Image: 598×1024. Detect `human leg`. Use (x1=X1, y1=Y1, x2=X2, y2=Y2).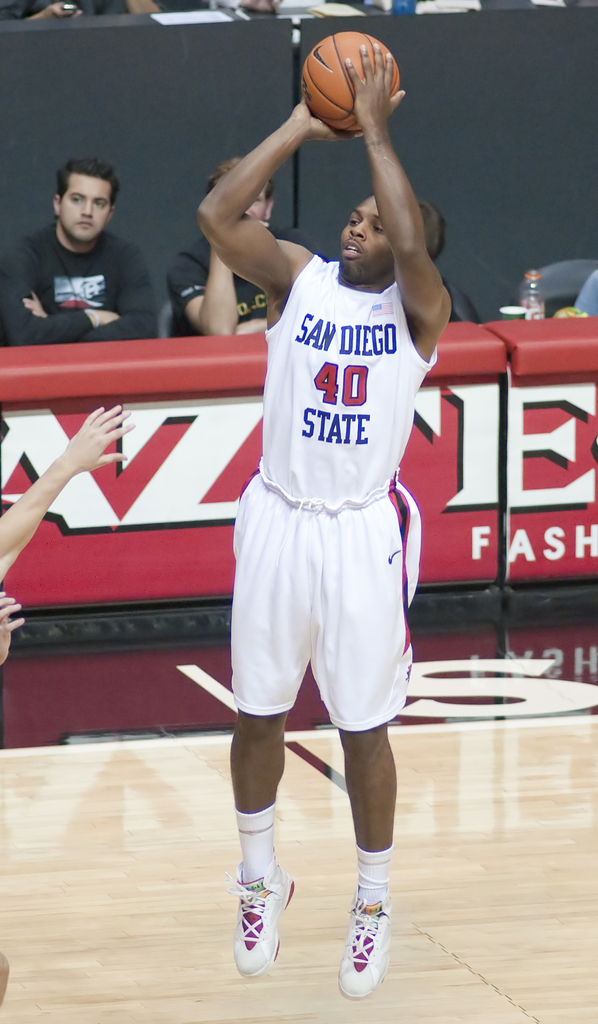
(x1=233, y1=483, x2=319, y2=977).
